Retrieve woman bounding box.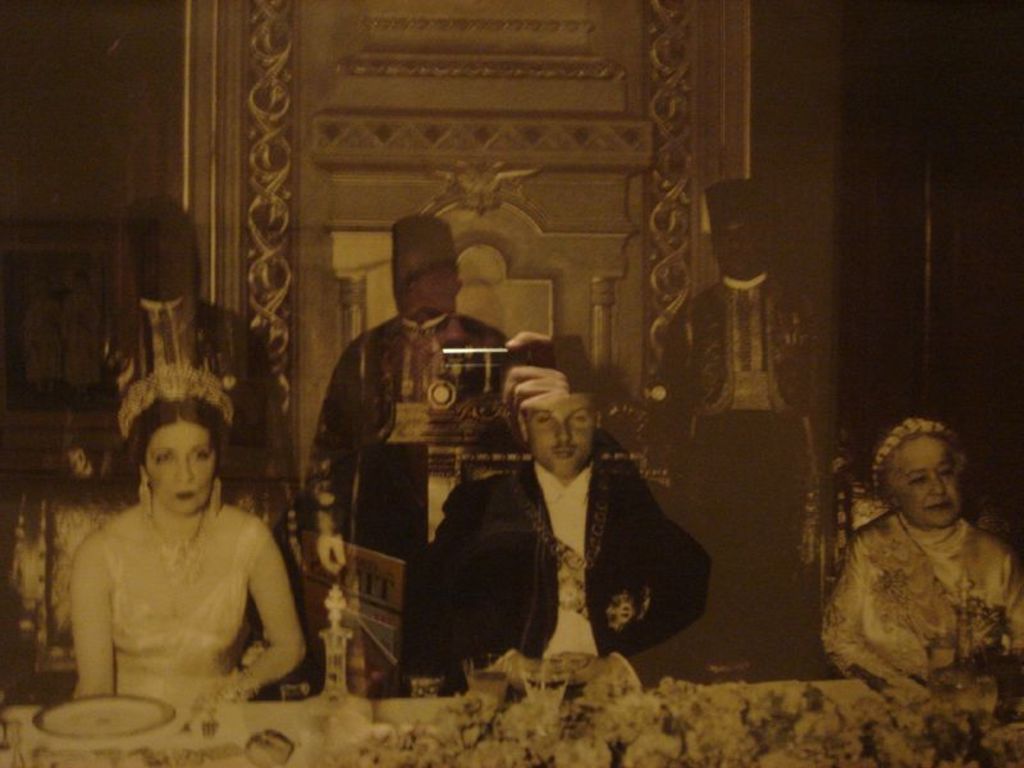
Bounding box: x1=820 y1=416 x2=1023 y2=684.
